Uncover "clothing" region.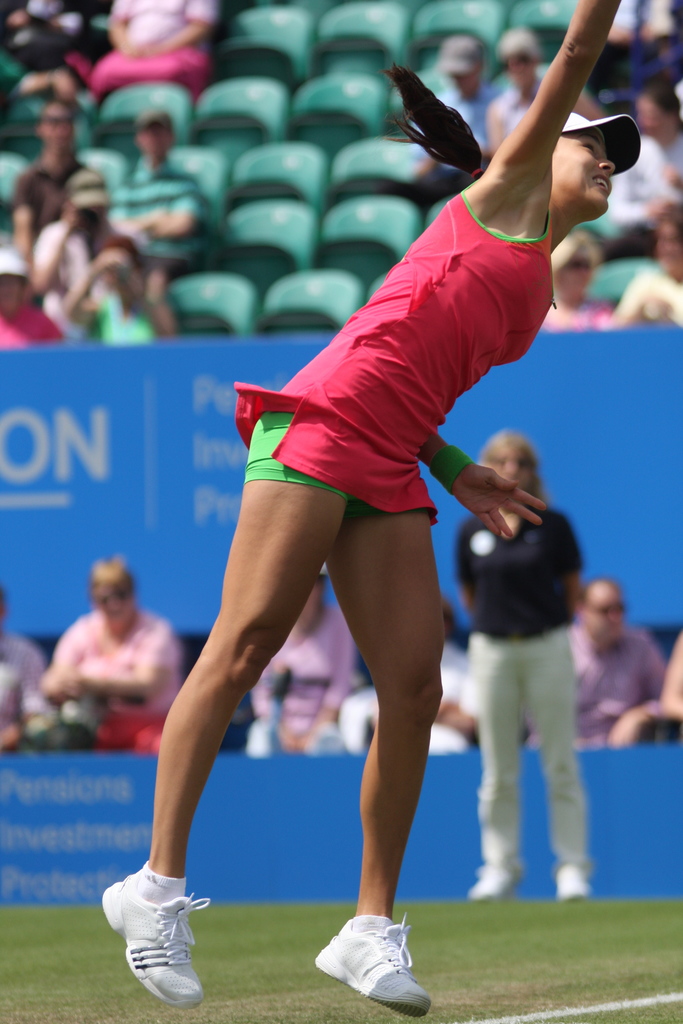
Uncovered: (x1=455, y1=497, x2=589, y2=884).
